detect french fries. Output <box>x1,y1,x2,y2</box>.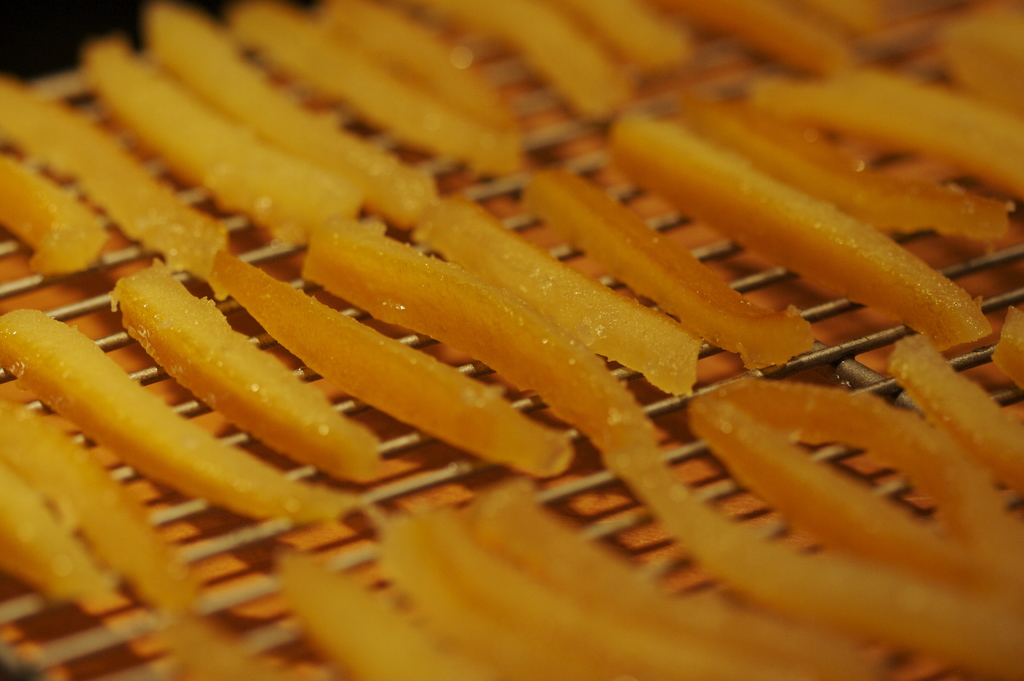
<box>0,69,237,272</box>.
